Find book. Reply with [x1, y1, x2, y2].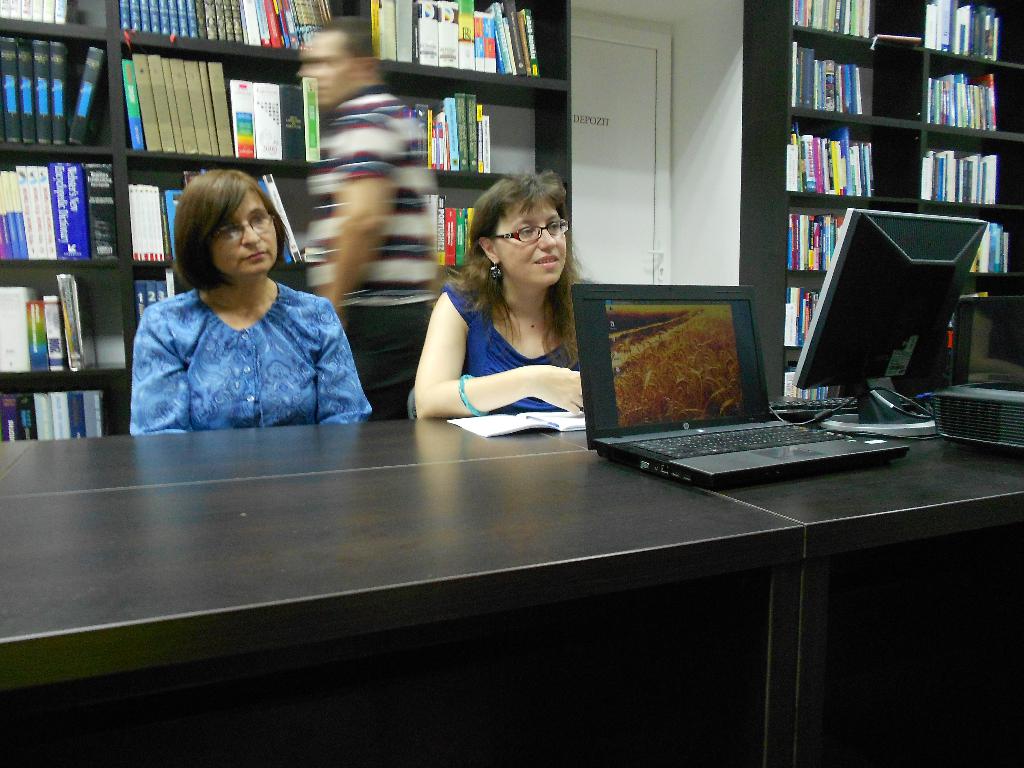
[824, 217, 836, 266].
